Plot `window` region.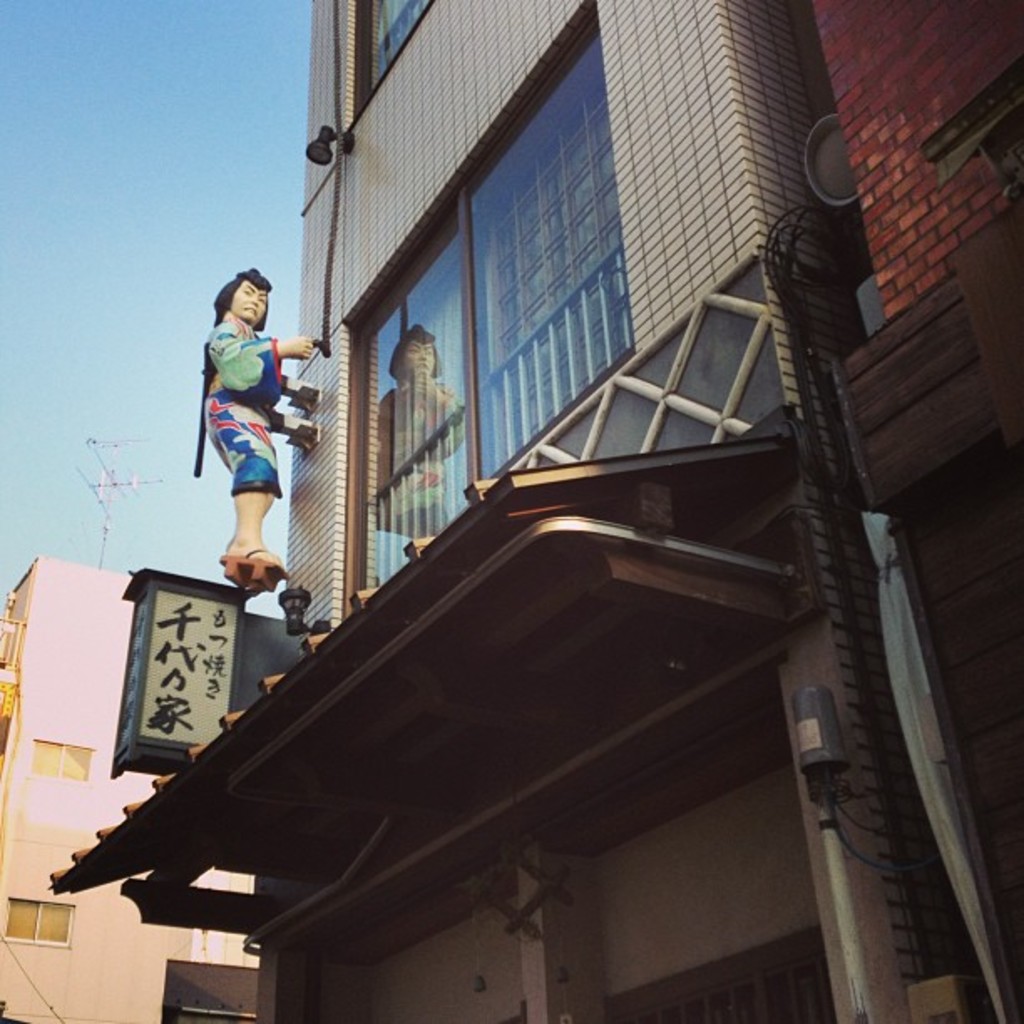
Plotted at left=343, top=17, right=629, bottom=616.
